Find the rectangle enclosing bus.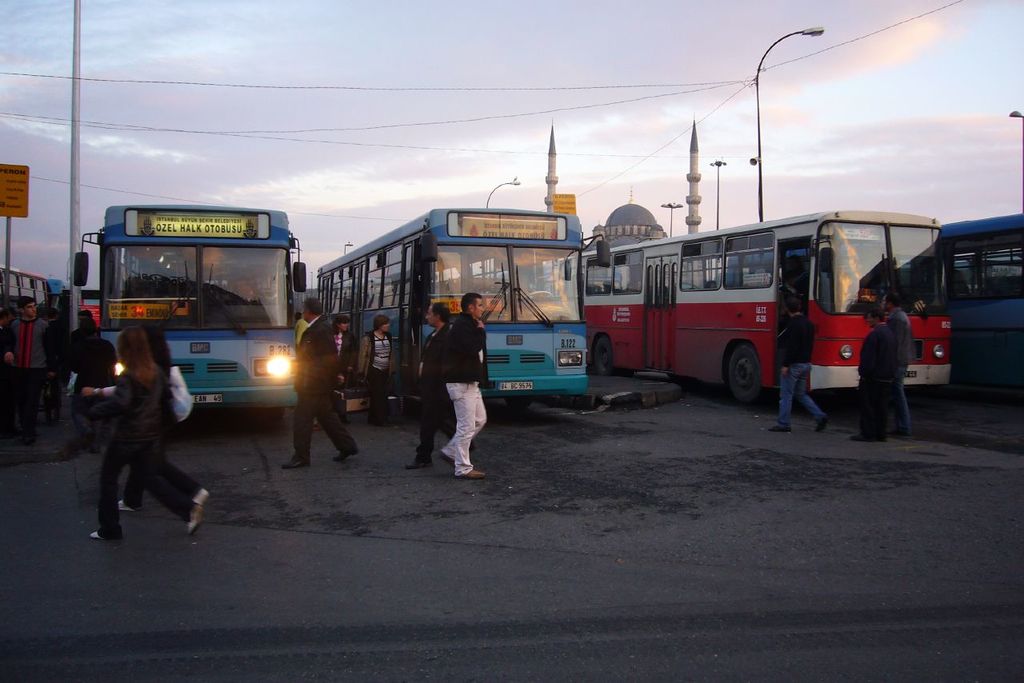
0, 267, 56, 314.
